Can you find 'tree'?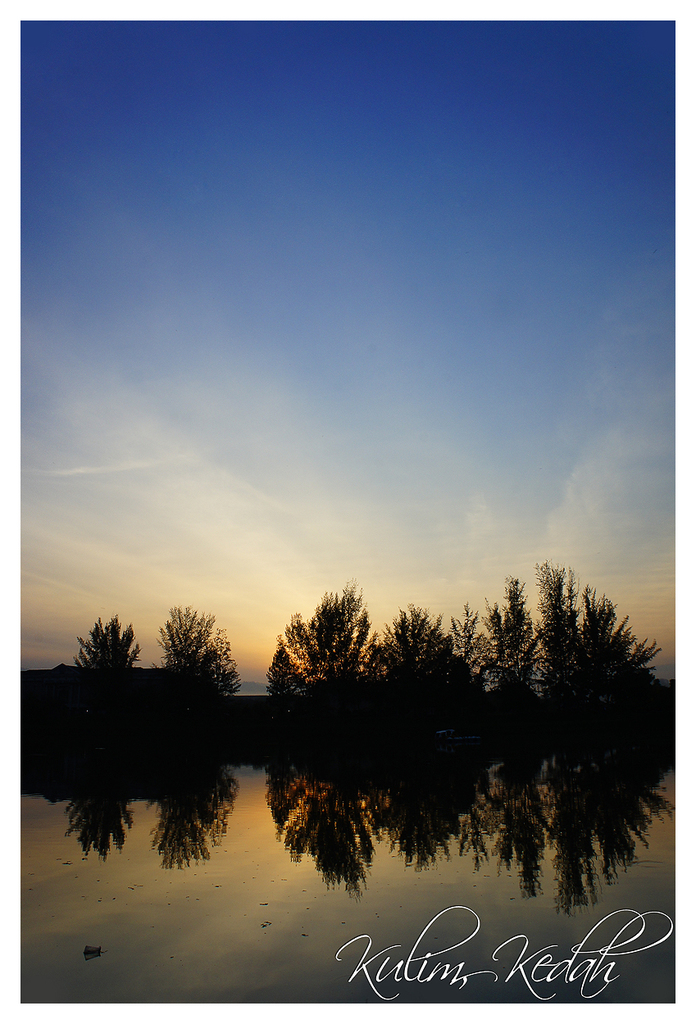
Yes, bounding box: box=[516, 560, 661, 704].
